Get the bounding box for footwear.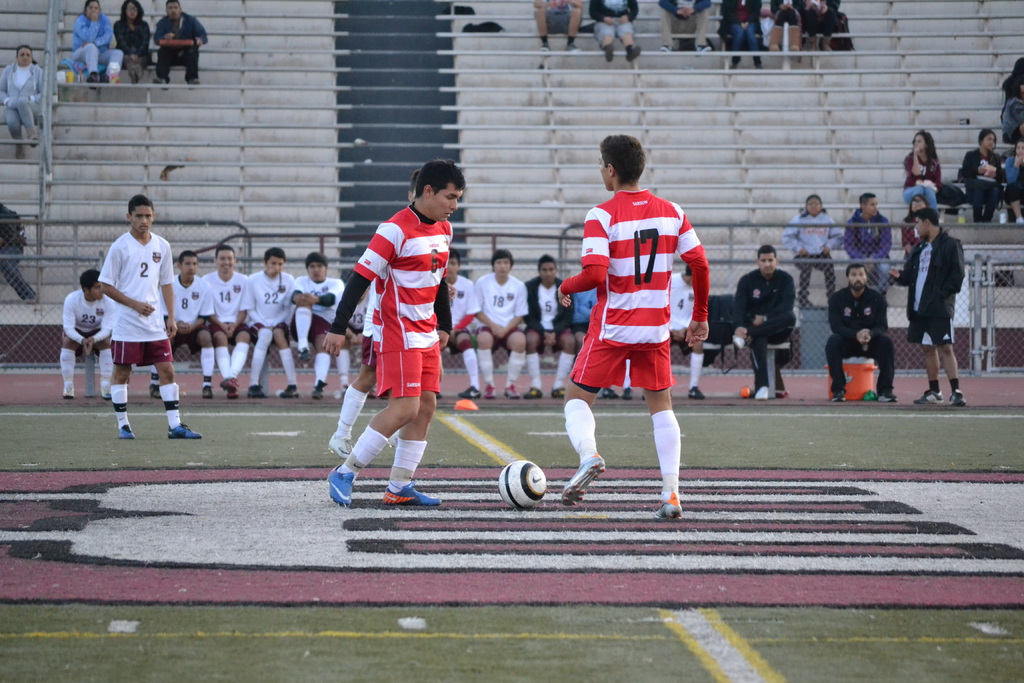
locate(327, 464, 357, 507).
